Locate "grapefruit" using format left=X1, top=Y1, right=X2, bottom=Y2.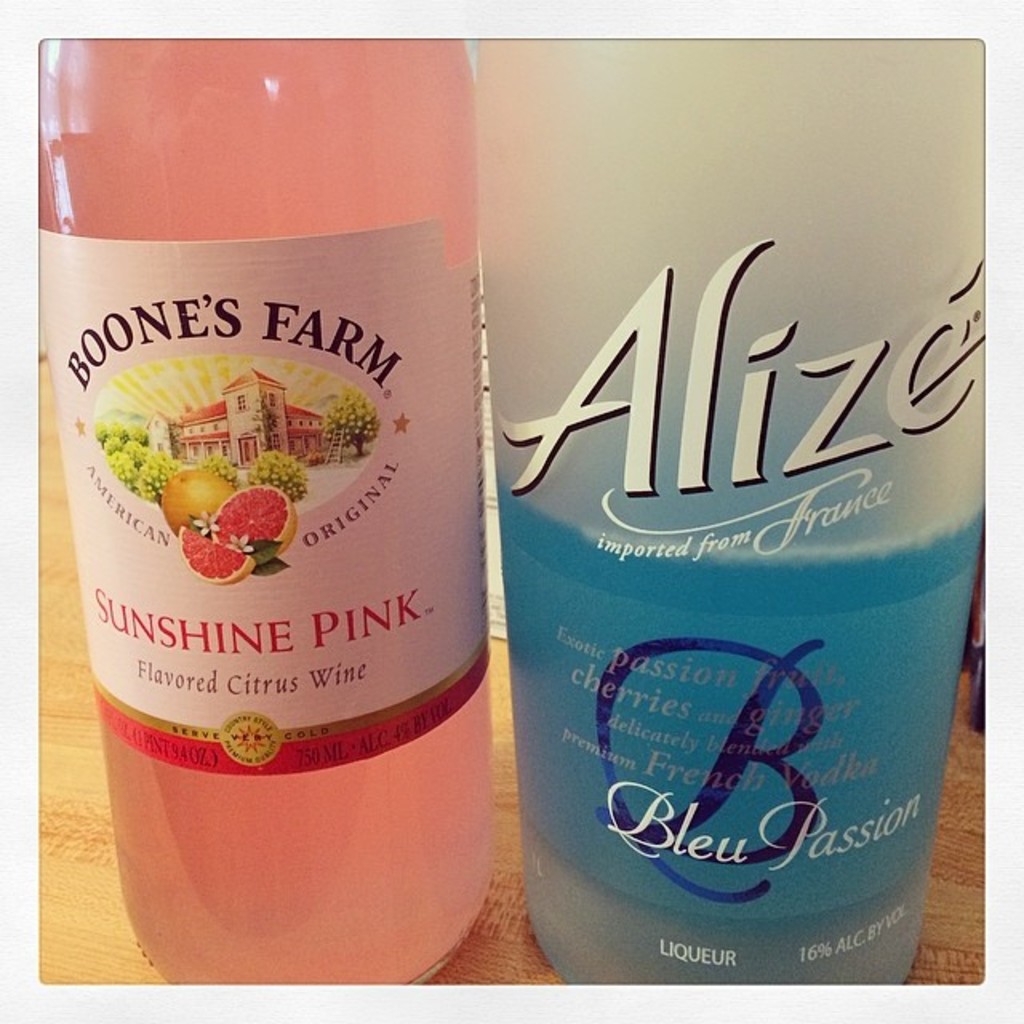
left=210, top=483, right=298, bottom=557.
